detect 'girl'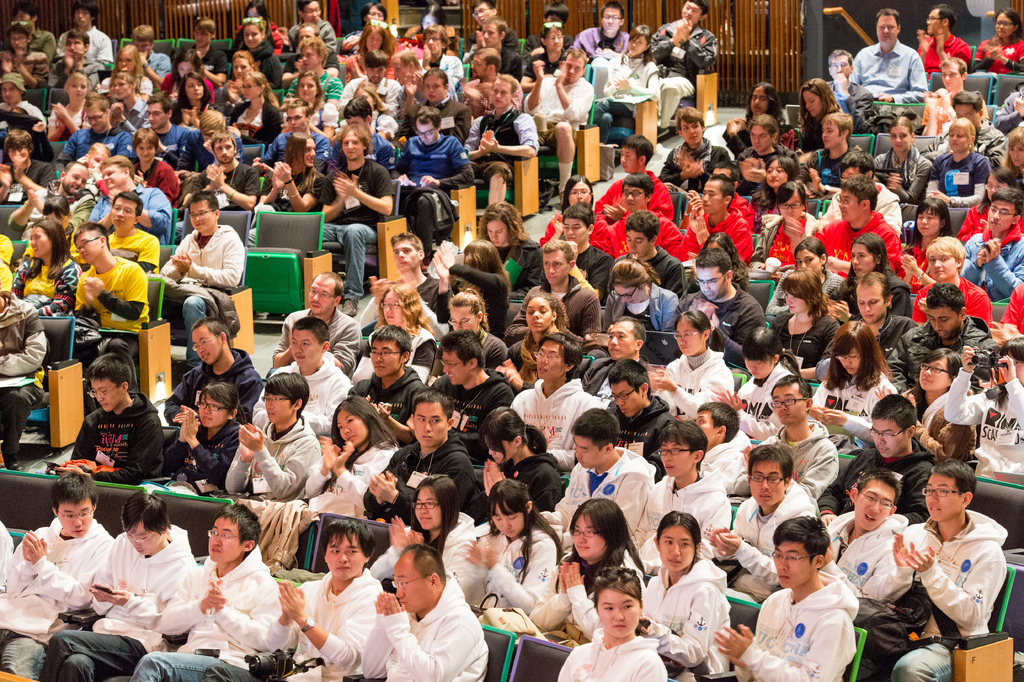
rect(902, 350, 976, 462)
